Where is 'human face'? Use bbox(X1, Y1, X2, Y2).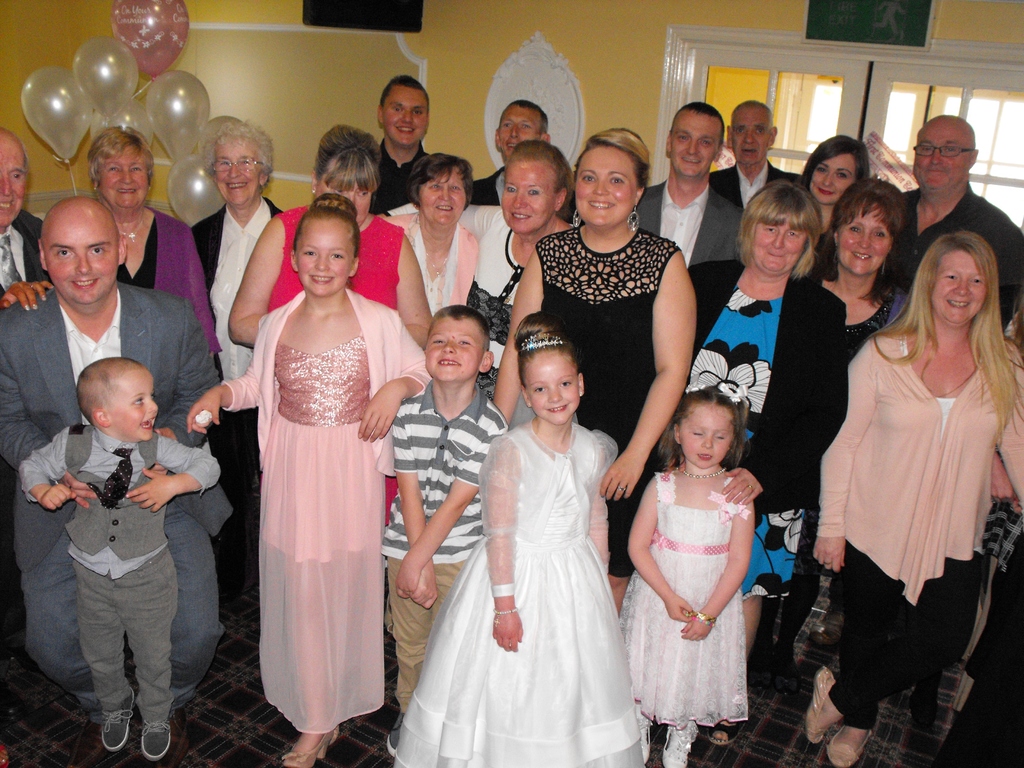
bbox(809, 155, 856, 207).
